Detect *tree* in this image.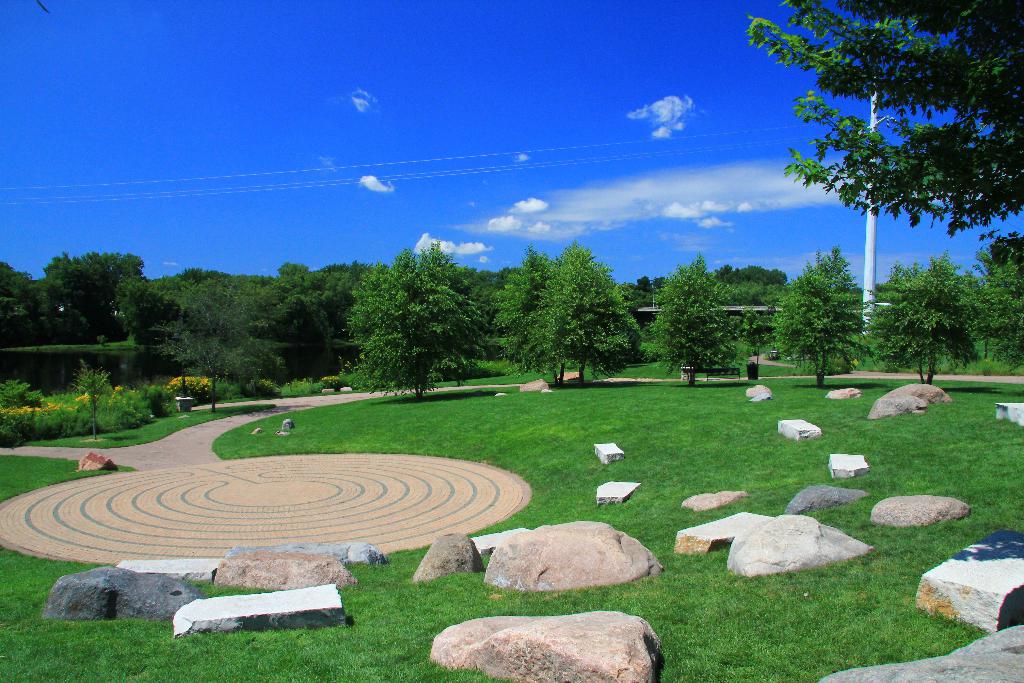
Detection: bbox(640, 253, 735, 382).
